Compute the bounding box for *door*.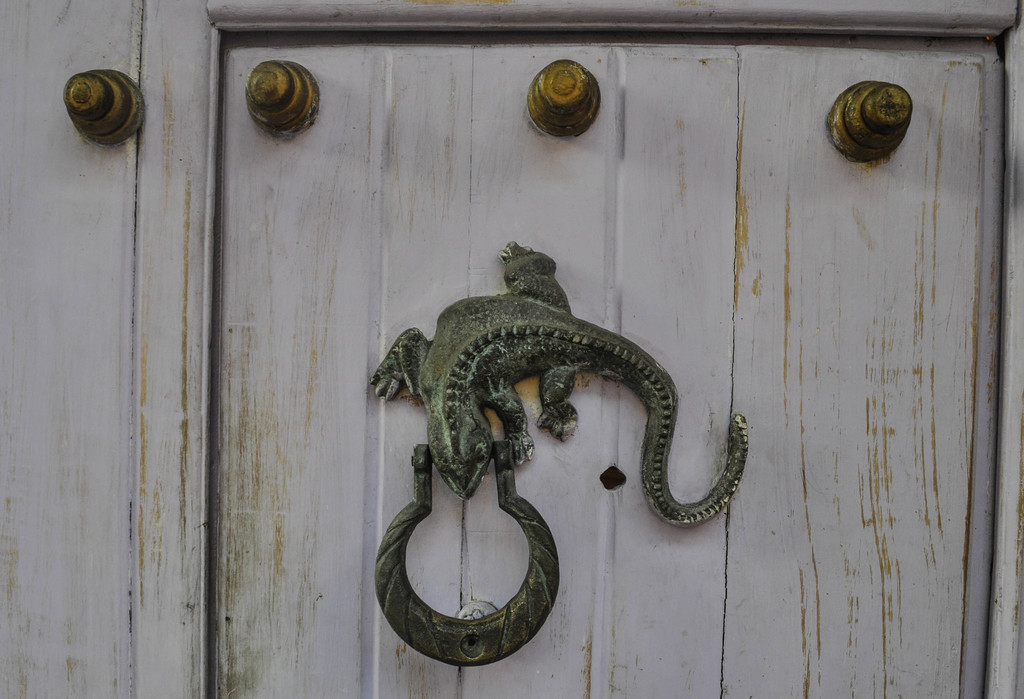
<bbox>0, 0, 1023, 698</bbox>.
